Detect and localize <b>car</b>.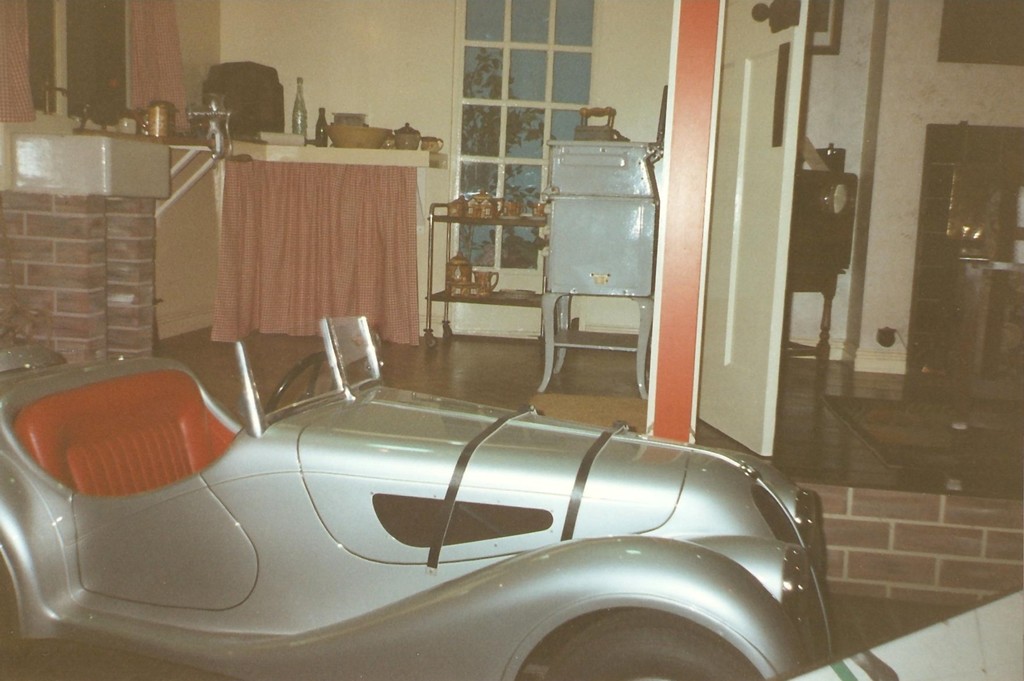
Localized at x1=0, y1=311, x2=839, y2=680.
